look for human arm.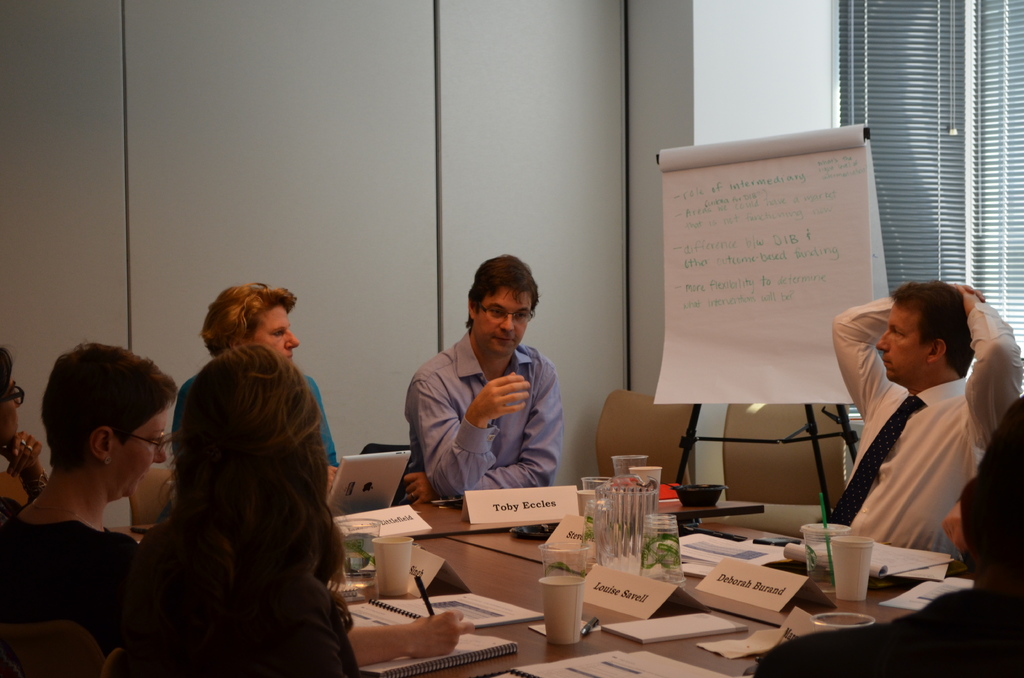
Found: <region>399, 355, 570, 508</region>.
